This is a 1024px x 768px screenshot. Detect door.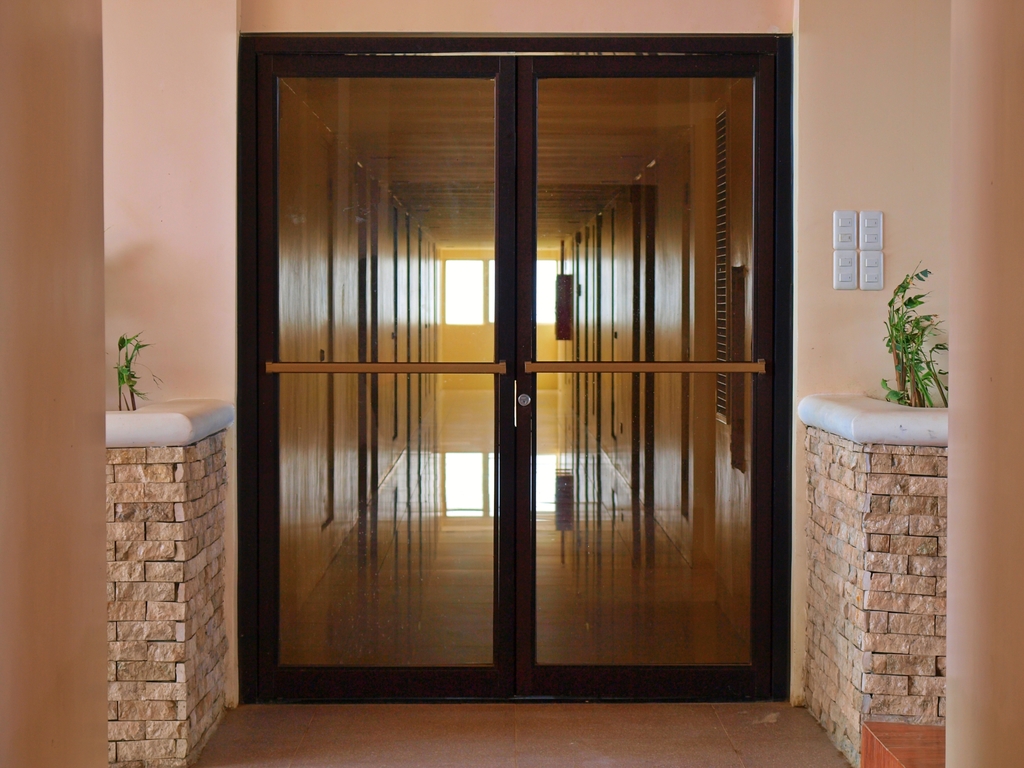
(x1=609, y1=209, x2=618, y2=439).
